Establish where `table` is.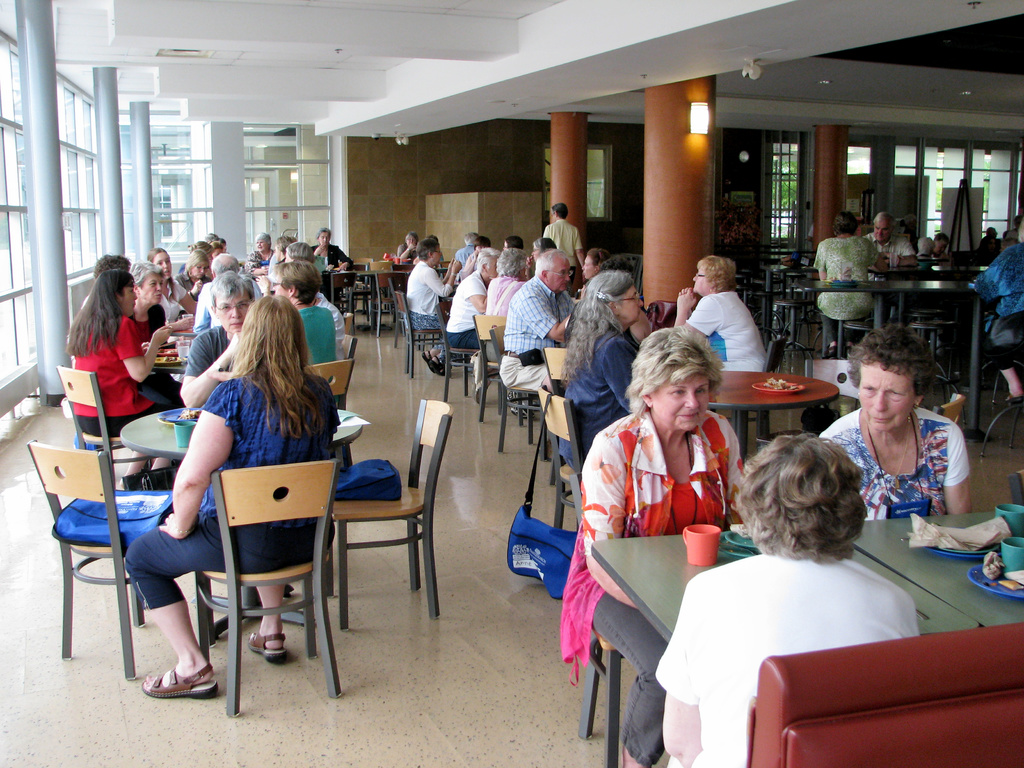
Established at <bbox>851, 504, 1023, 626</bbox>.
